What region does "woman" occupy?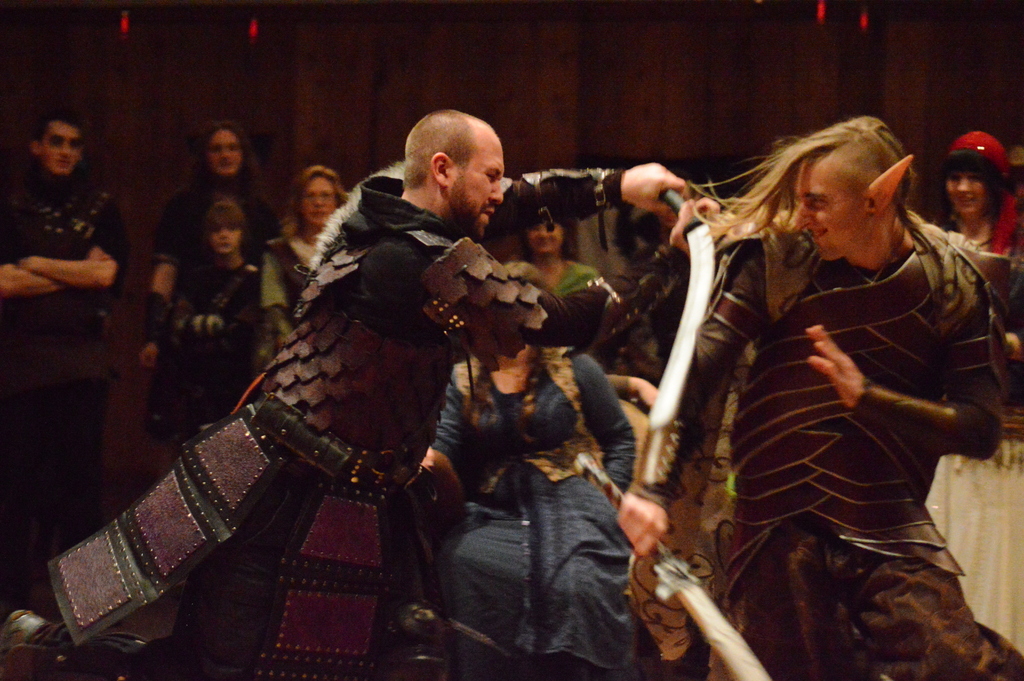
(513,218,598,303).
